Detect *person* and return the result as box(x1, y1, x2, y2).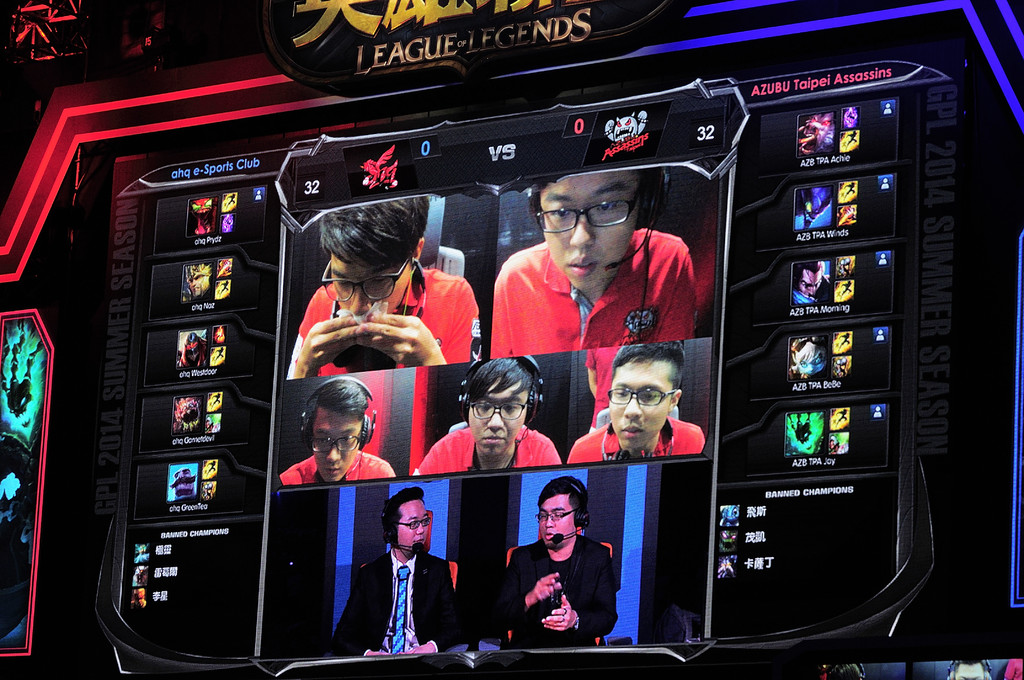
box(492, 478, 609, 656).
